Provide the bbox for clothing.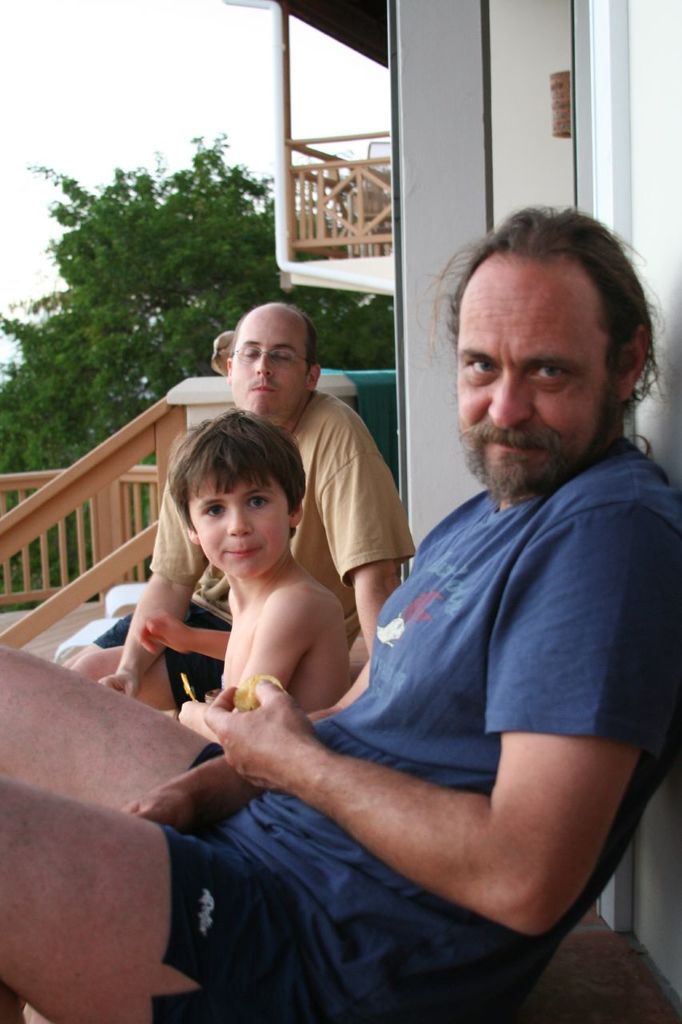
detection(150, 738, 286, 1015).
